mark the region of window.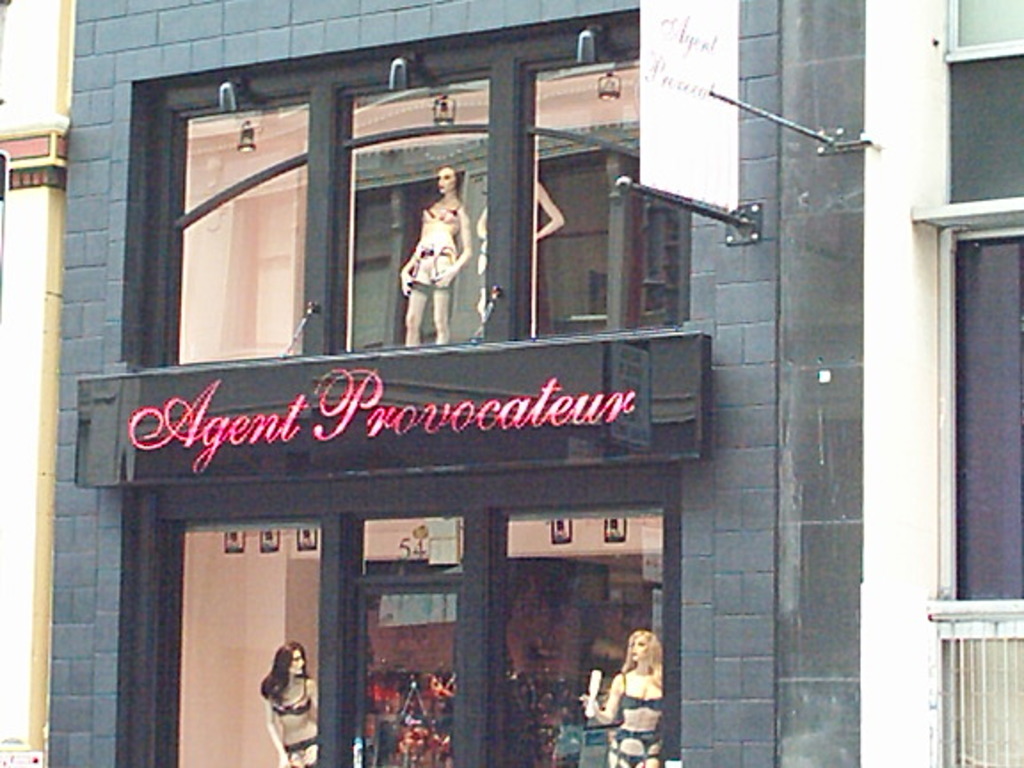
Region: region(160, 512, 676, 766).
